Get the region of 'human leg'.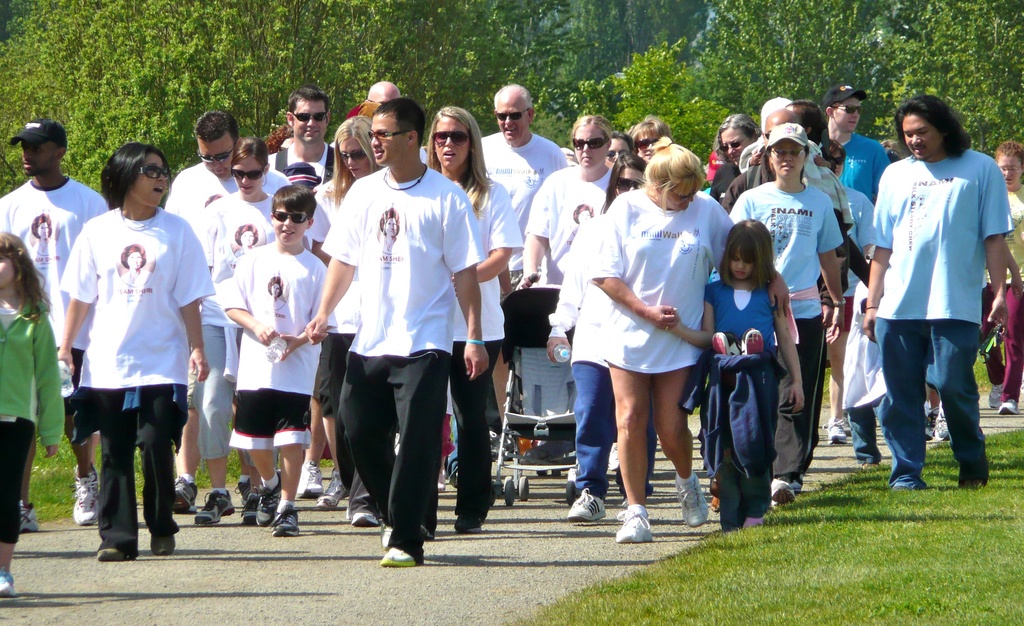
Rect(235, 325, 282, 529).
